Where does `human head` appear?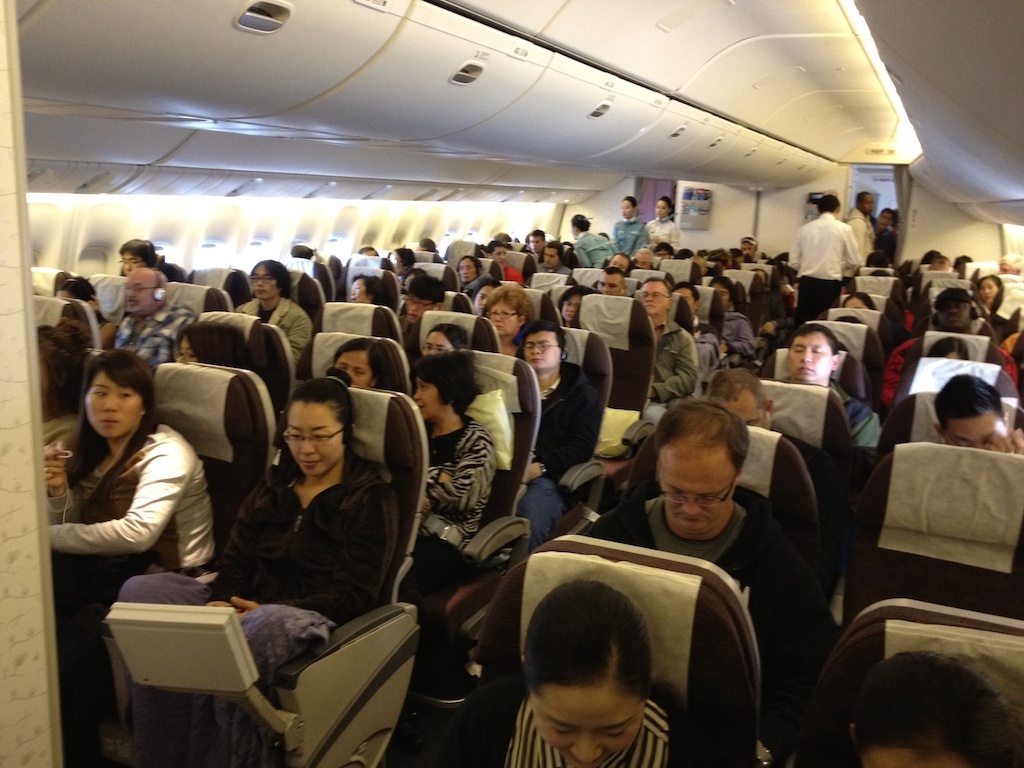
Appears at [57,278,99,317].
